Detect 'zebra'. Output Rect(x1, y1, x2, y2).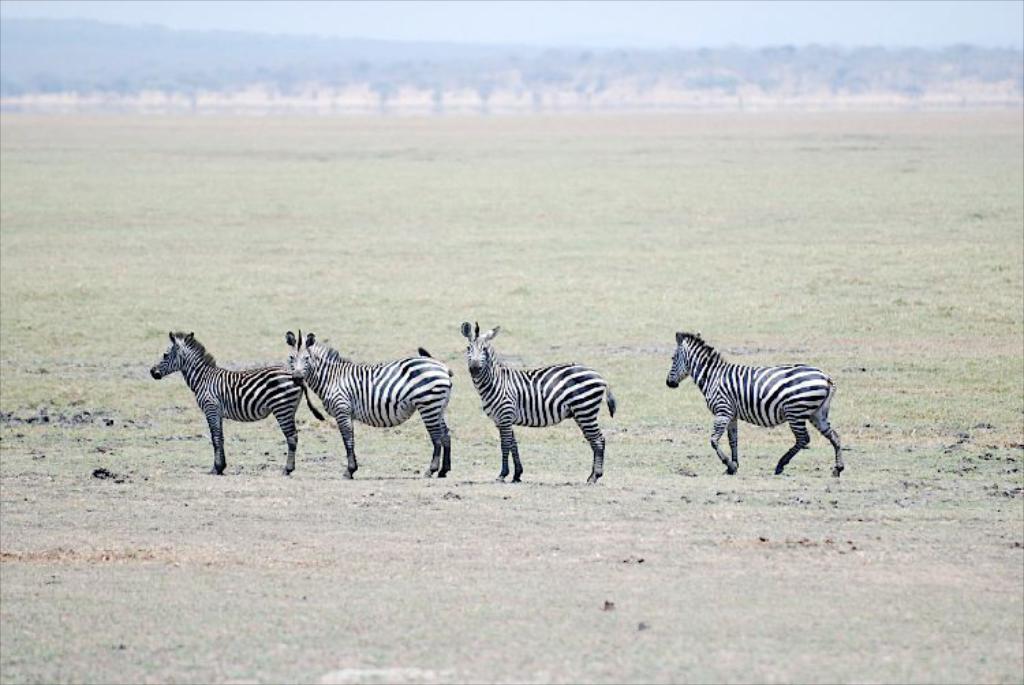
Rect(661, 326, 847, 475).
